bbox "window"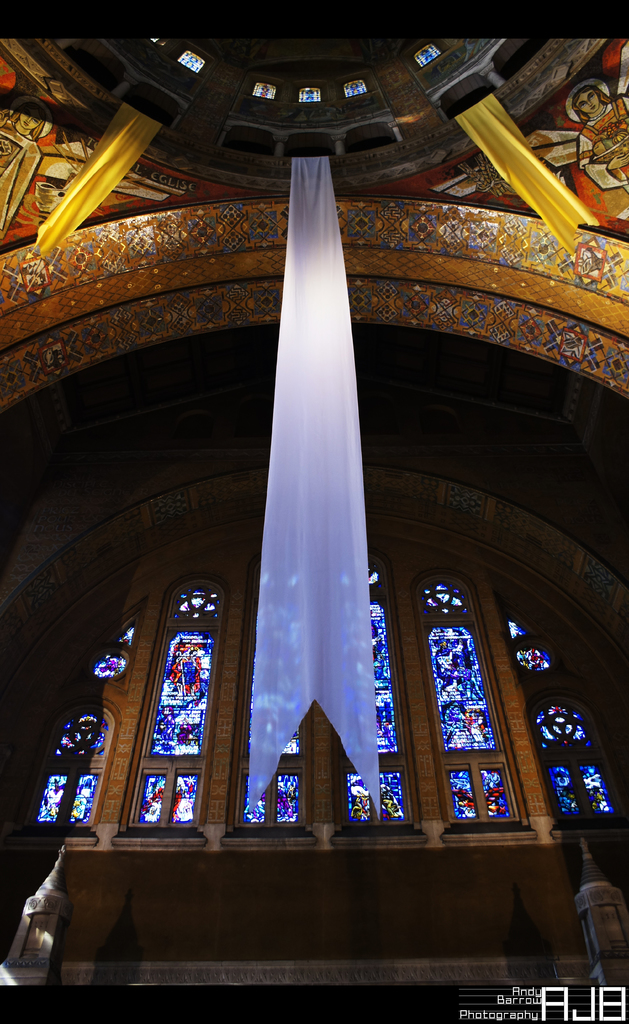
detection(427, 578, 511, 833)
